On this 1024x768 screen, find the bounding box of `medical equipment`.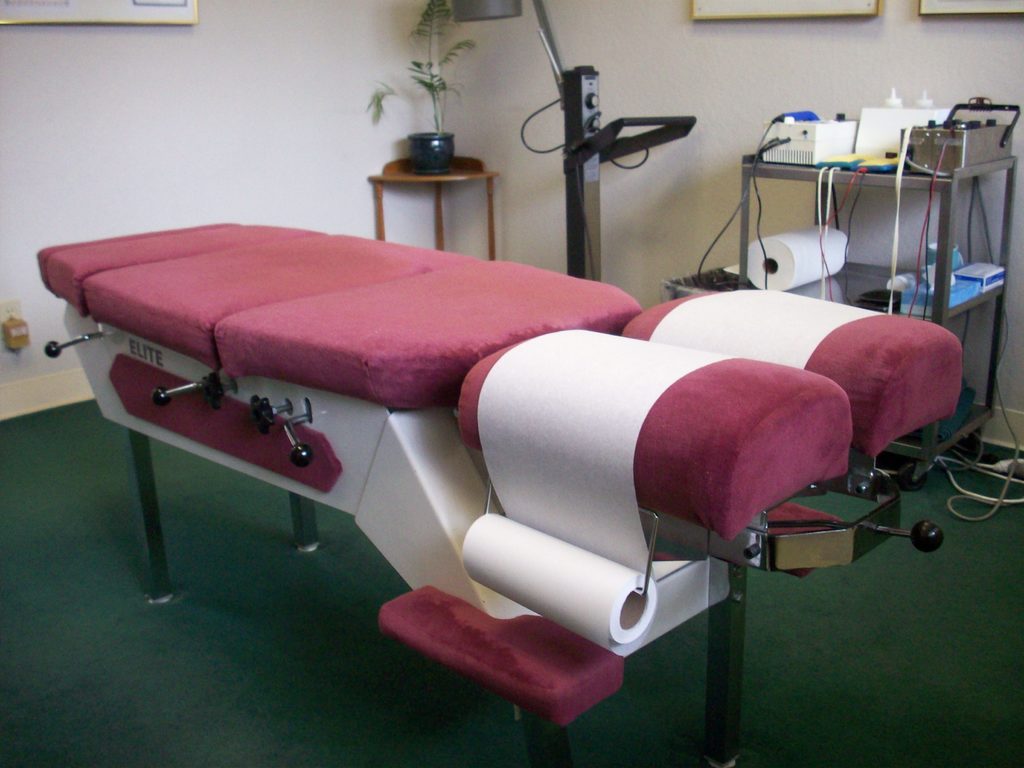
Bounding box: 33/223/956/767.
